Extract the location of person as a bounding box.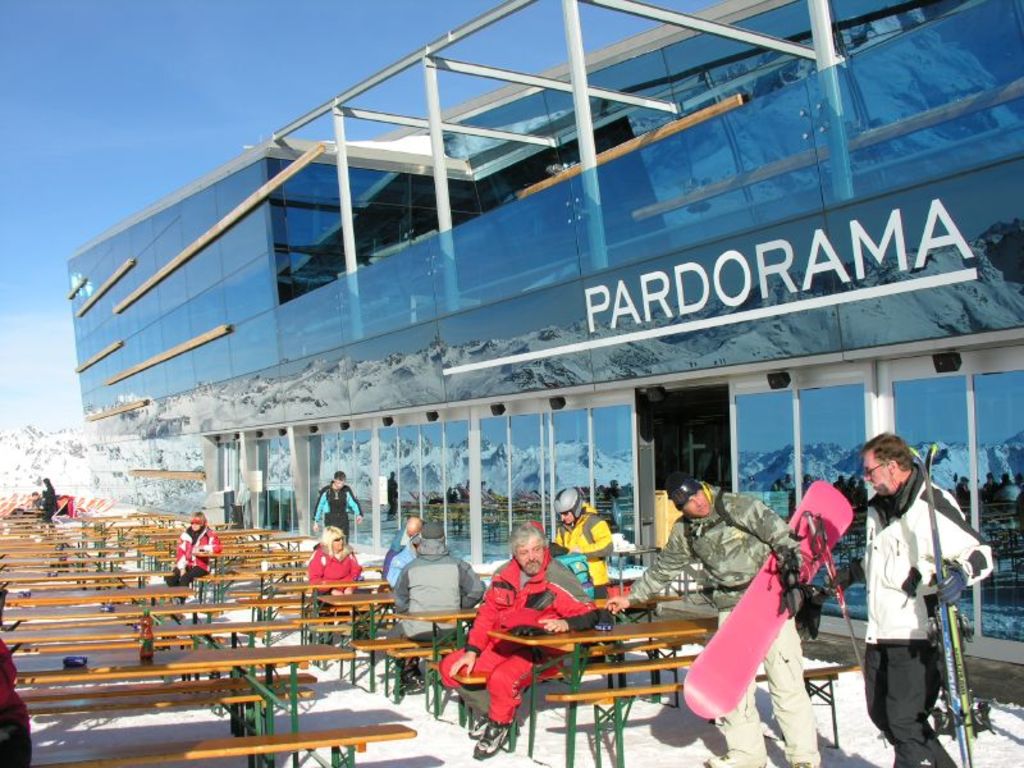
163:509:224:600.
